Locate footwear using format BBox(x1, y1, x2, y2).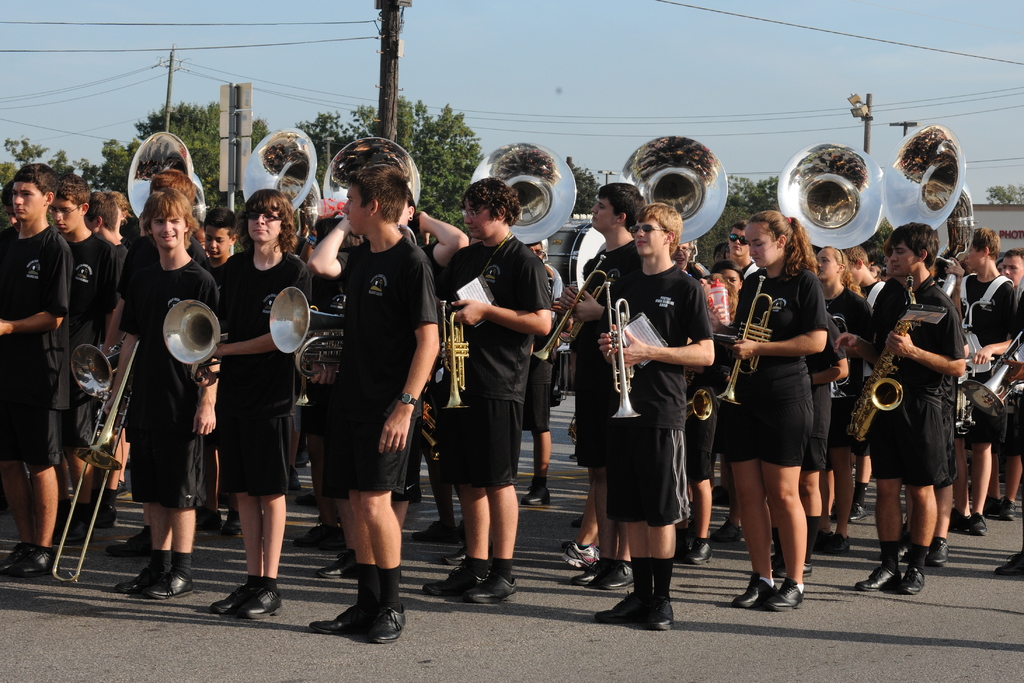
BBox(0, 547, 17, 582).
